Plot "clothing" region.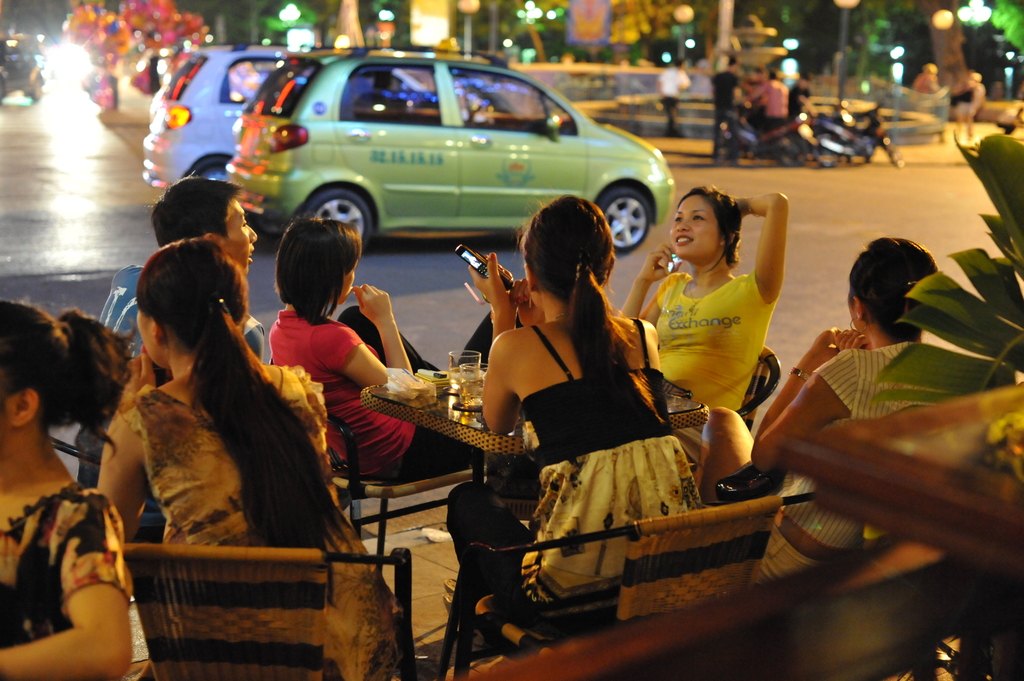
Plotted at 0, 483, 118, 638.
